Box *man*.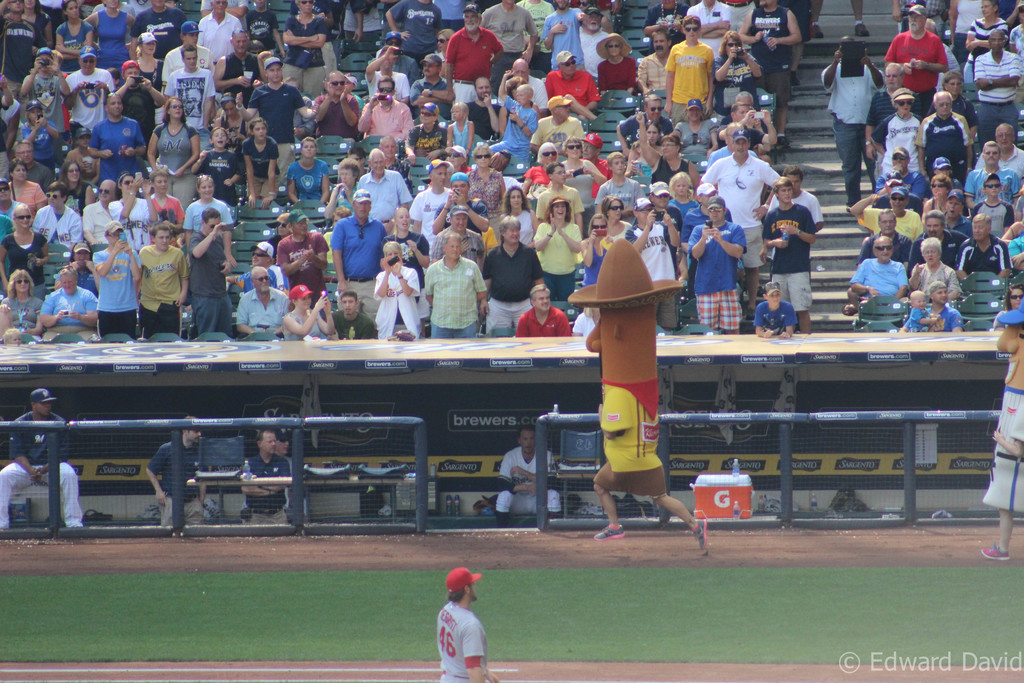
left=36, top=267, right=99, bottom=343.
